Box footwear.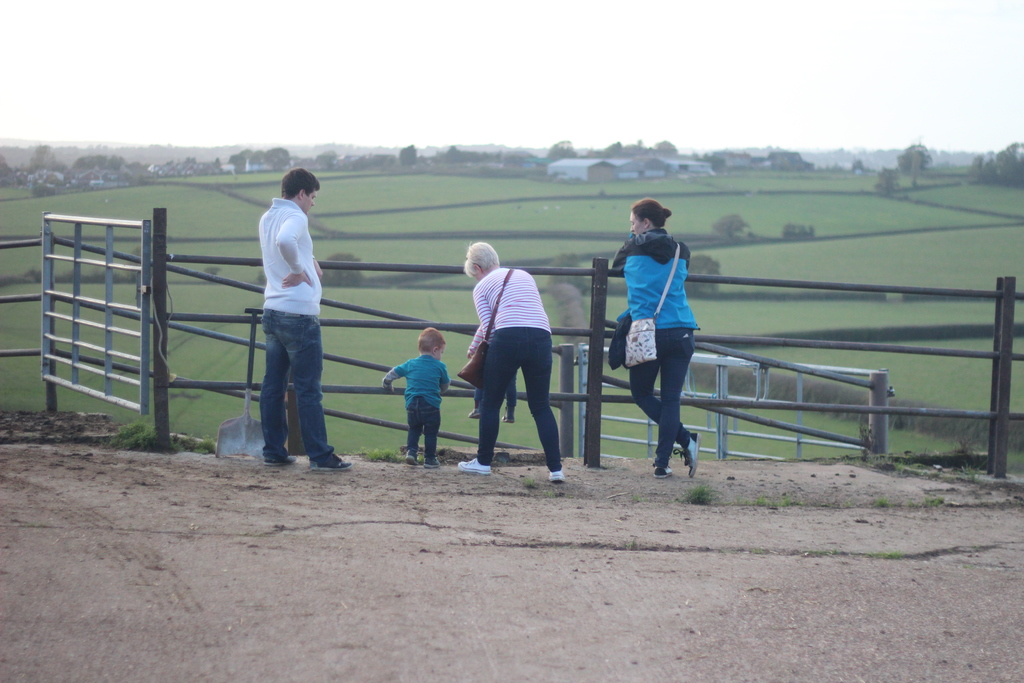
bbox(676, 431, 701, 477).
